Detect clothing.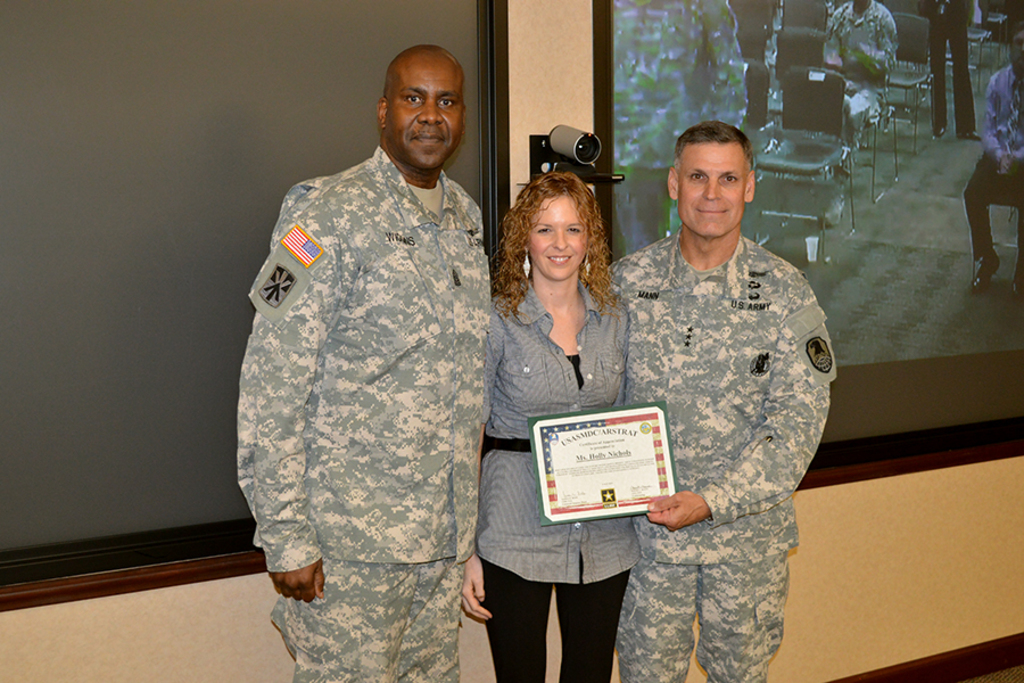
Detected at BBox(587, 190, 844, 657).
